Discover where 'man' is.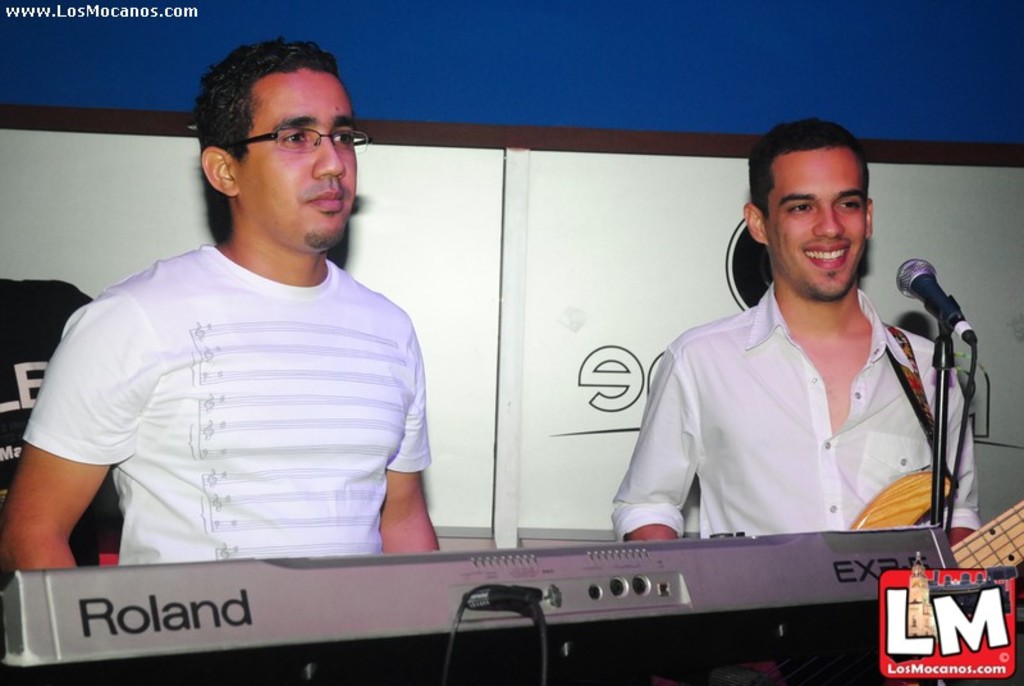
Discovered at pyautogui.locateOnScreen(603, 111, 978, 685).
